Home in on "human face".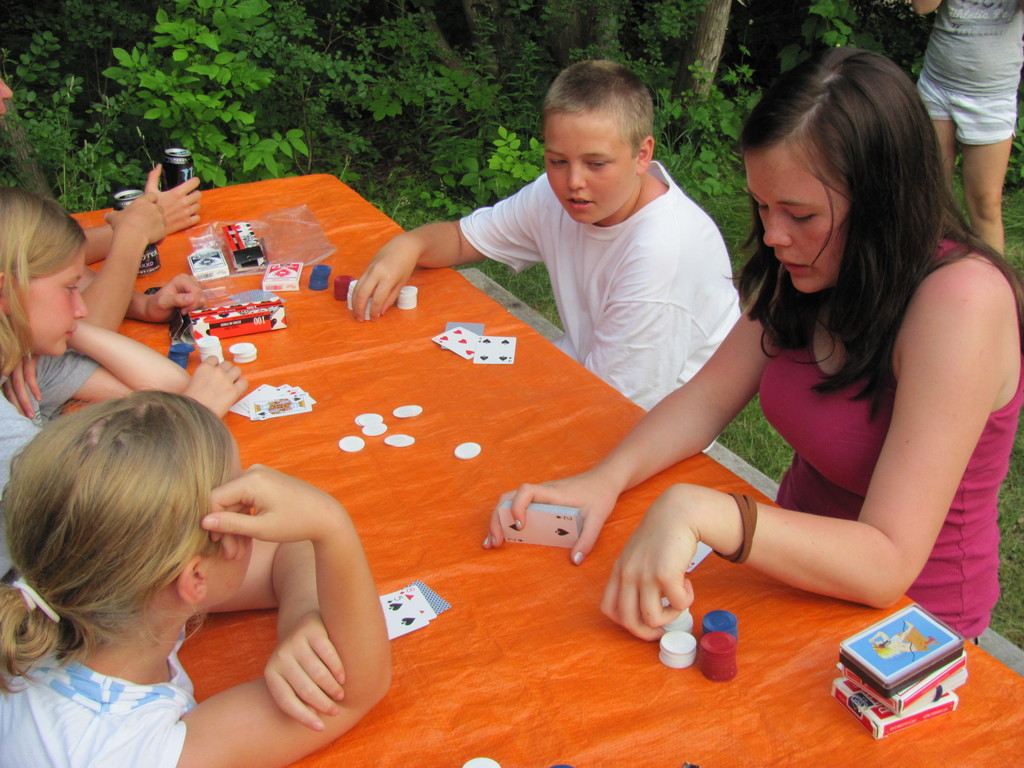
Homed in at region(544, 103, 639, 228).
